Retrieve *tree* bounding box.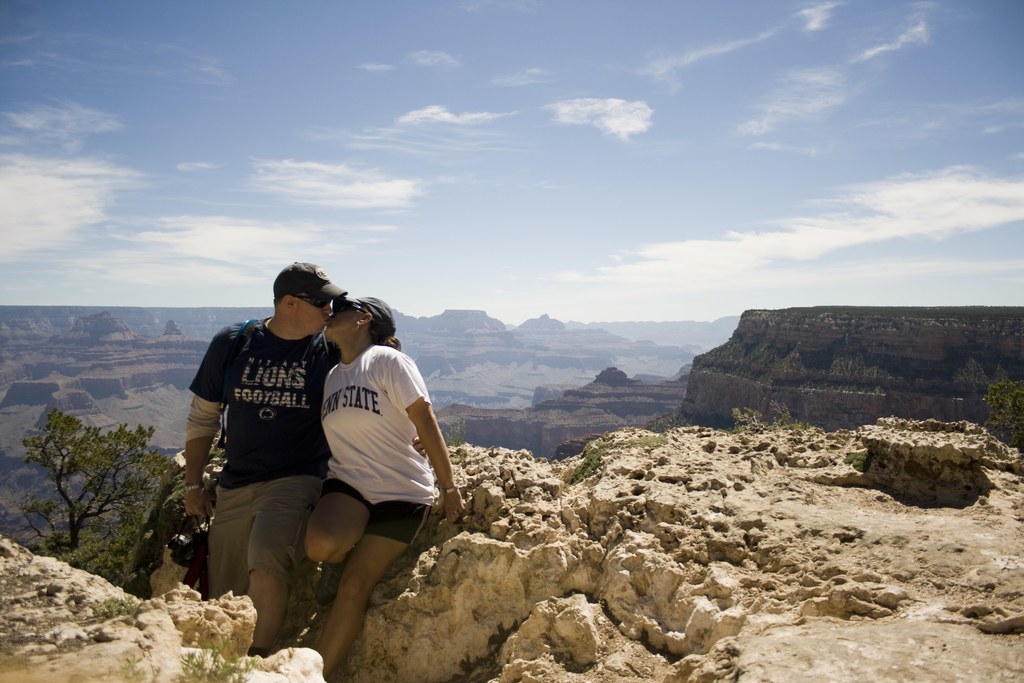
Bounding box: locate(19, 398, 164, 561).
